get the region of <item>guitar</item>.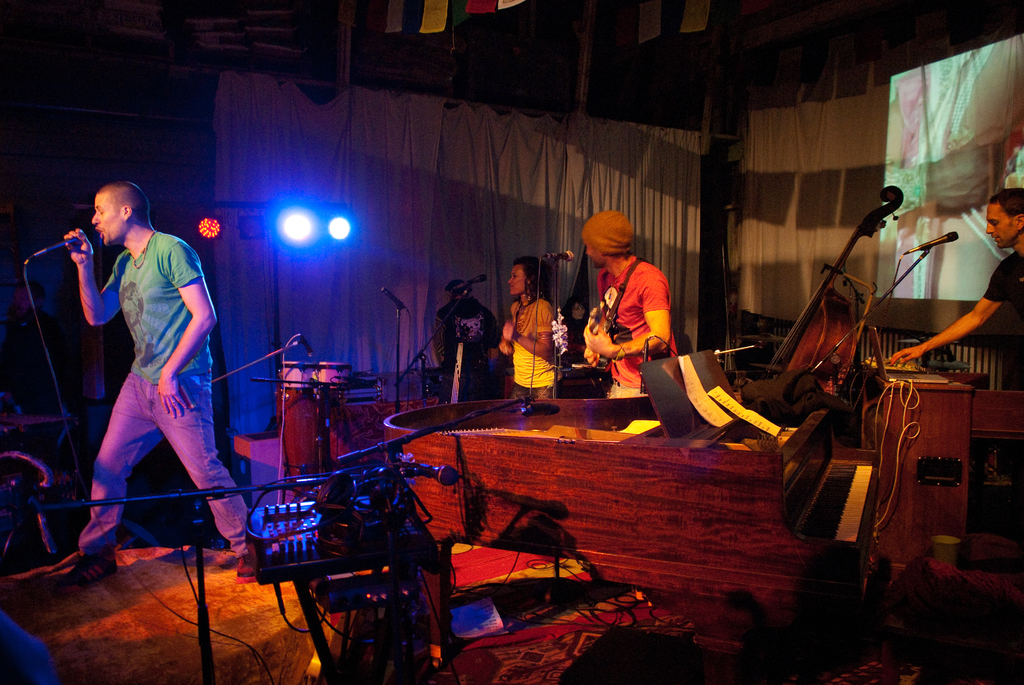
box(563, 296, 620, 401).
